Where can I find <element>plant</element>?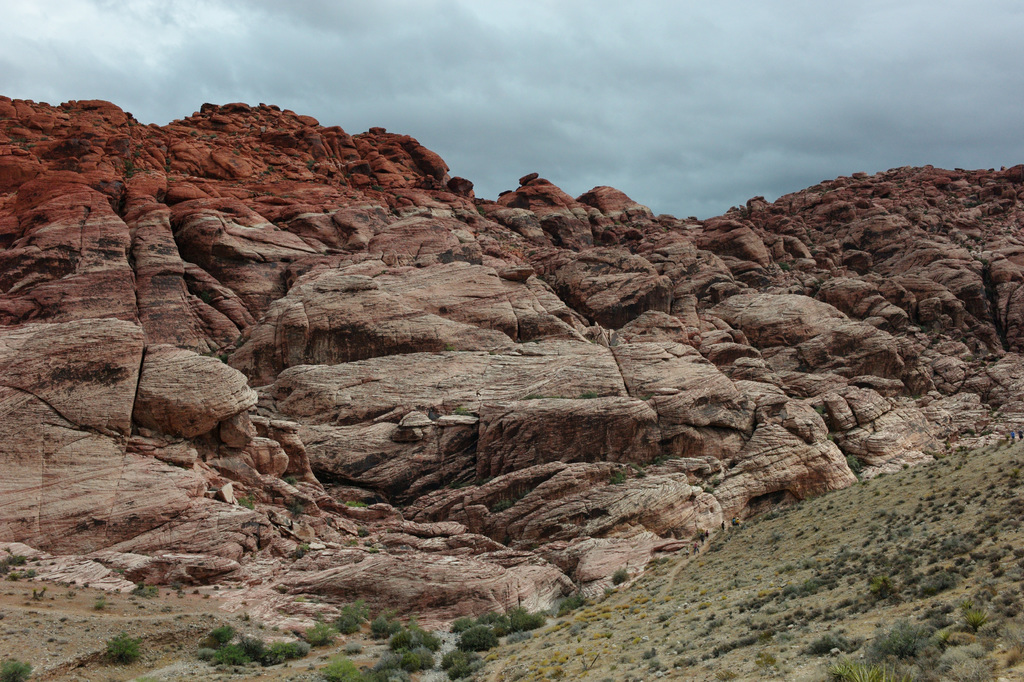
You can find it at detection(454, 404, 475, 417).
